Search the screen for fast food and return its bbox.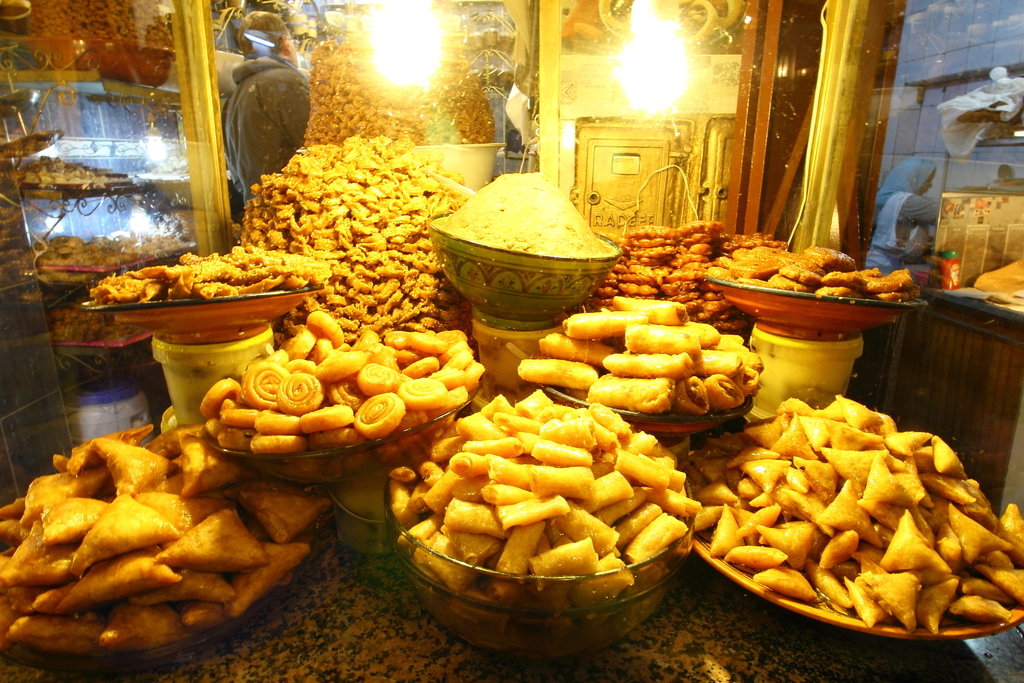
Found: left=728, top=545, right=790, bottom=573.
